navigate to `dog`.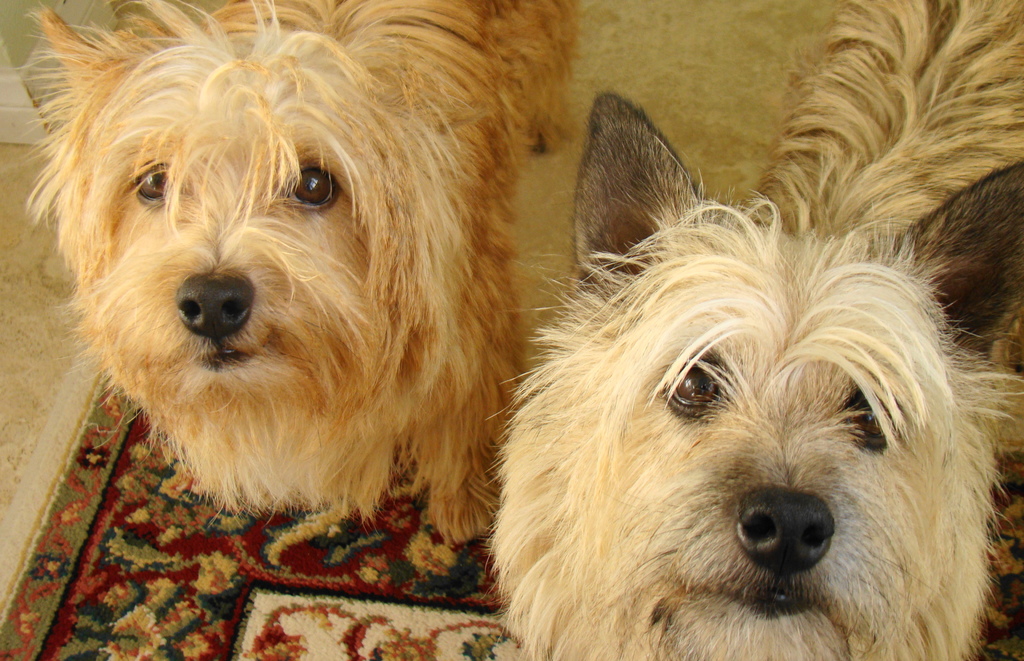
Navigation target: [483, 0, 1023, 660].
